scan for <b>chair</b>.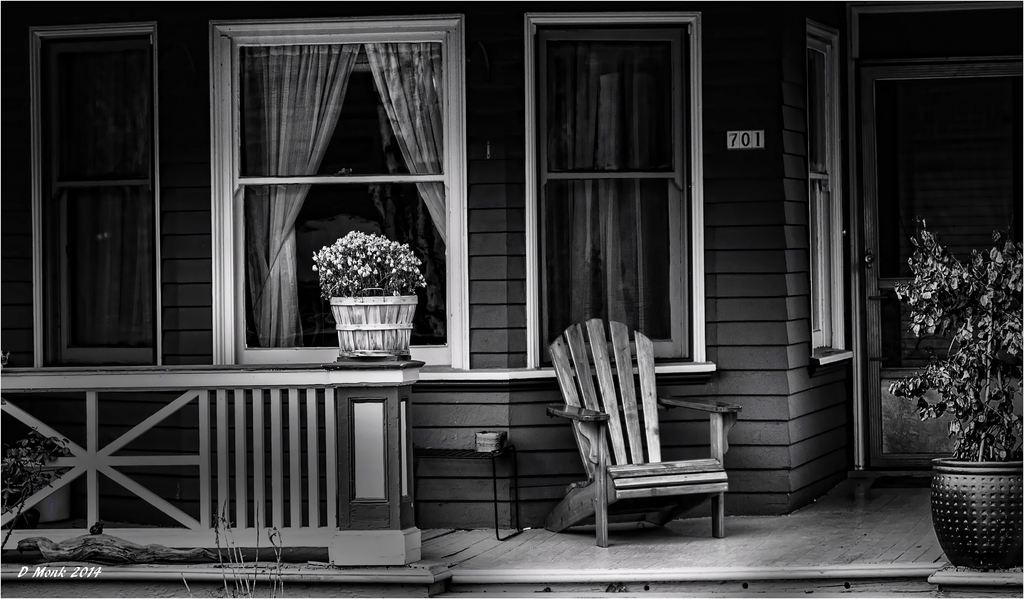
Scan result: l=541, t=336, r=763, b=550.
